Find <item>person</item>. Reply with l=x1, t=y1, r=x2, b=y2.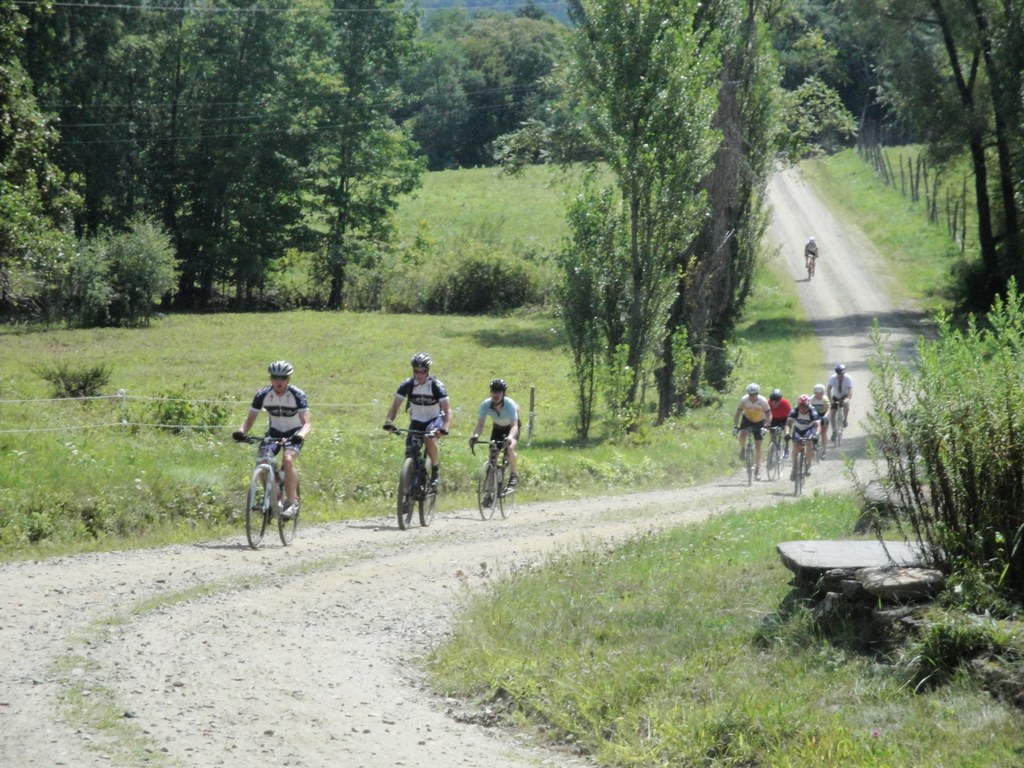
l=800, t=240, r=821, b=276.
